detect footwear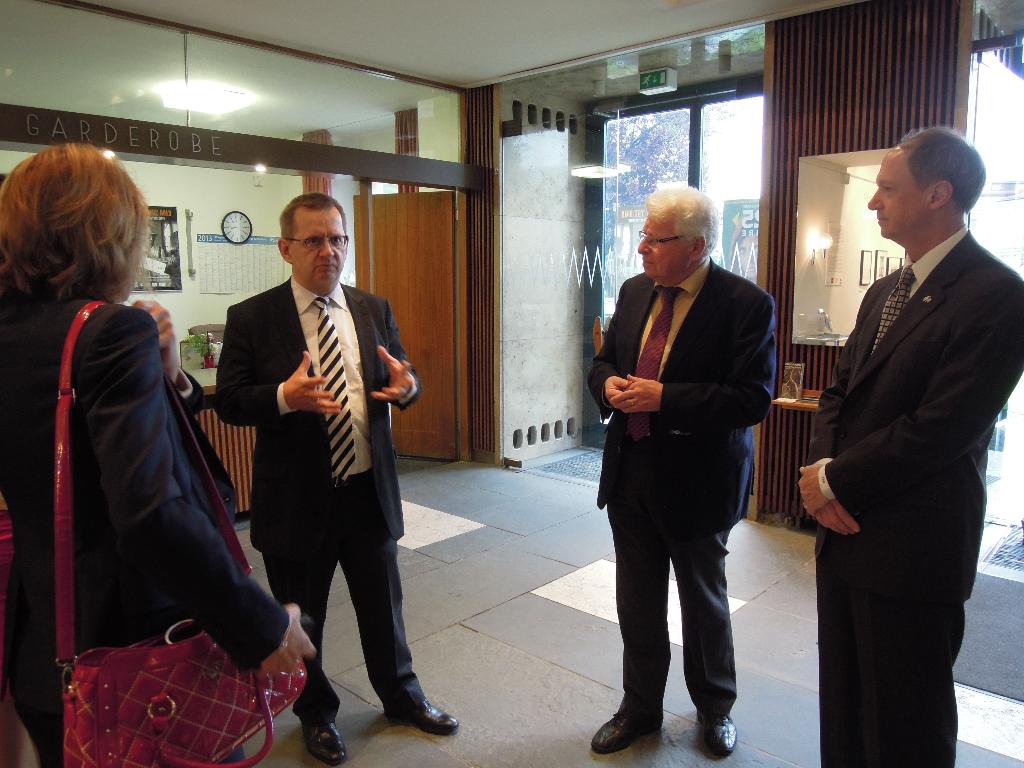
x1=589 y1=706 x2=657 y2=751
